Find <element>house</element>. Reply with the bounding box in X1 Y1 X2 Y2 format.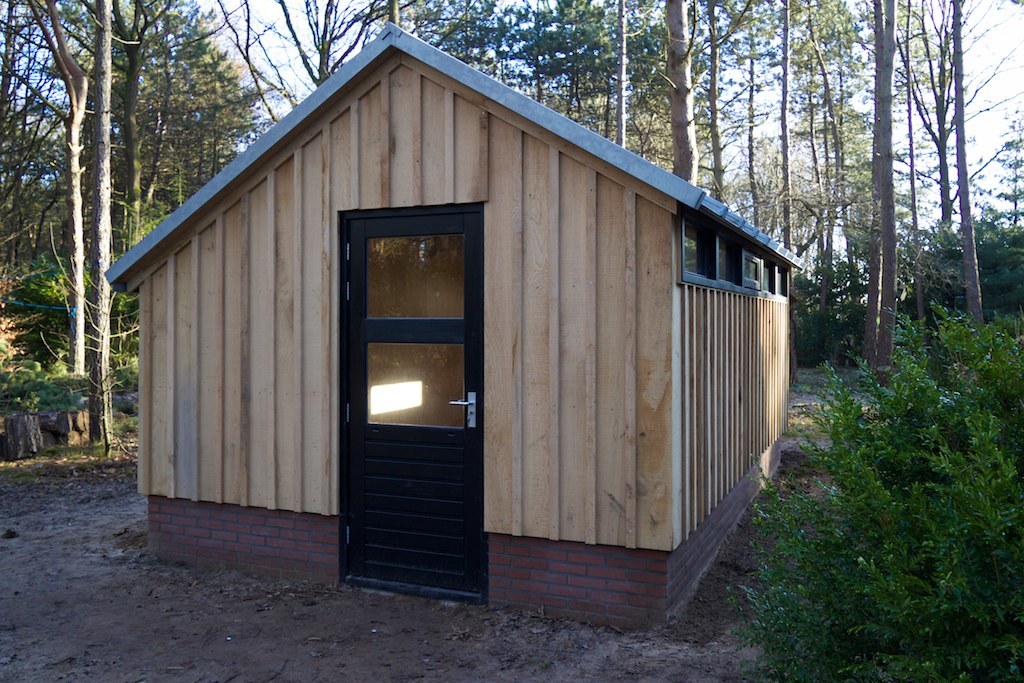
92 36 802 637.
